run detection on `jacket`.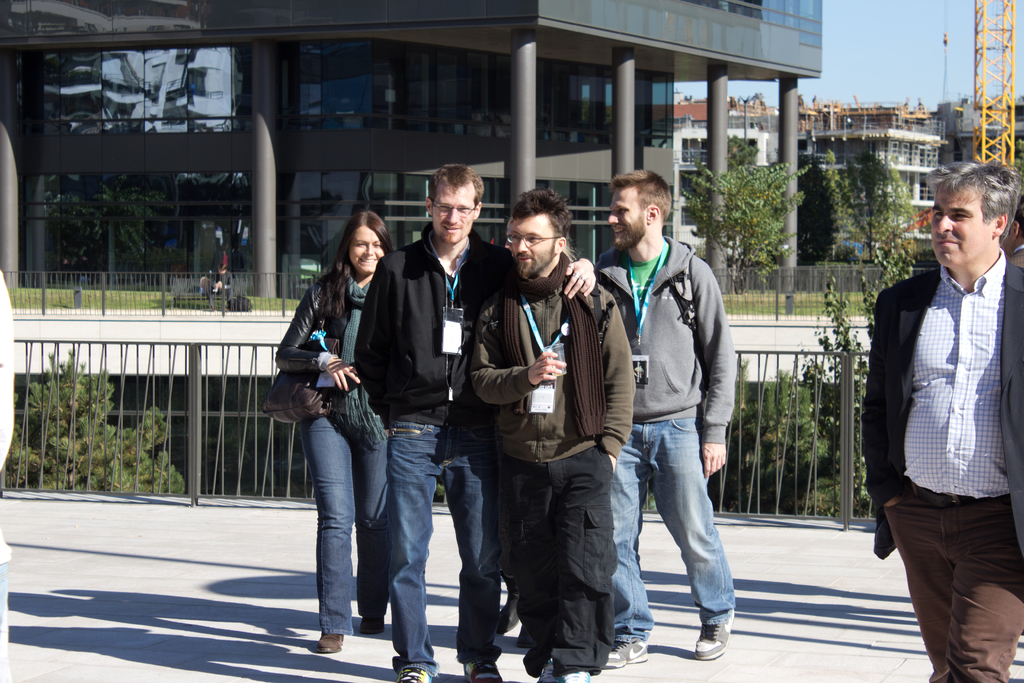
Result: BBox(350, 220, 522, 424).
